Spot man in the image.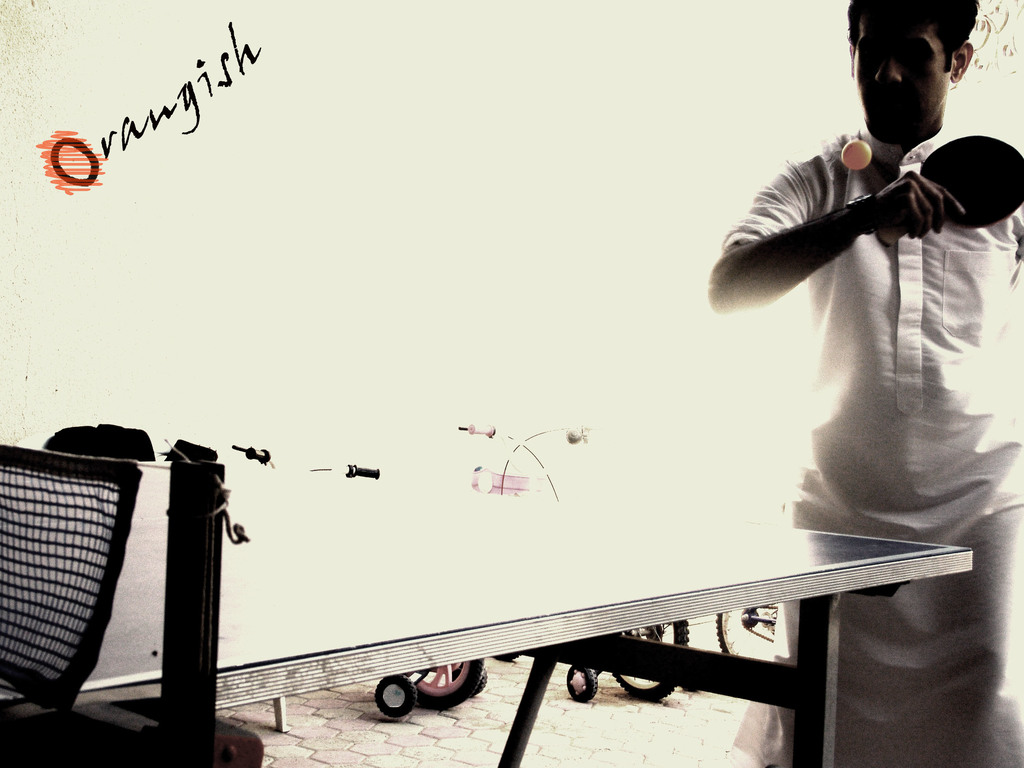
man found at Rect(707, 0, 1023, 767).
